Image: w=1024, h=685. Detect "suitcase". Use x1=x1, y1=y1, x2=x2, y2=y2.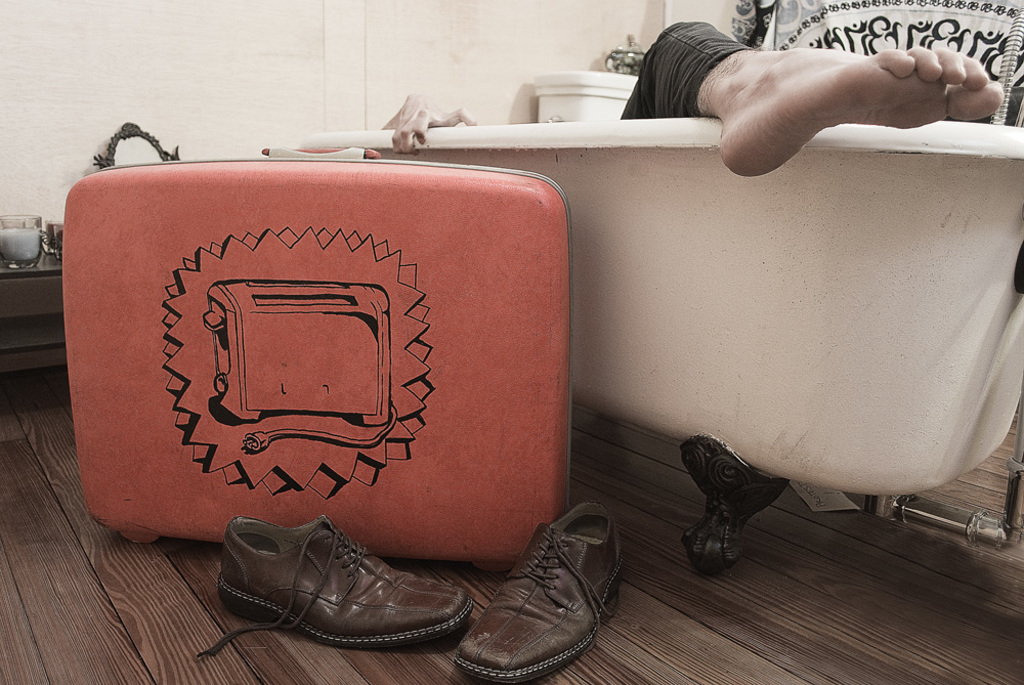
x1=56, y1=143, x2=573, y2=579.
